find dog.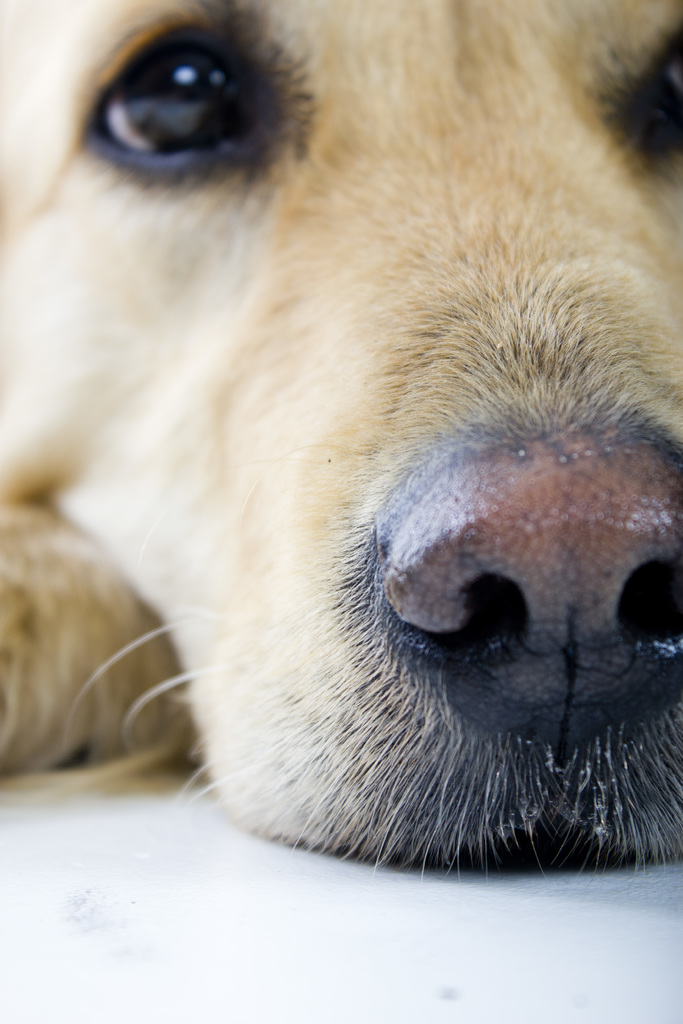
0 0 682 874.
